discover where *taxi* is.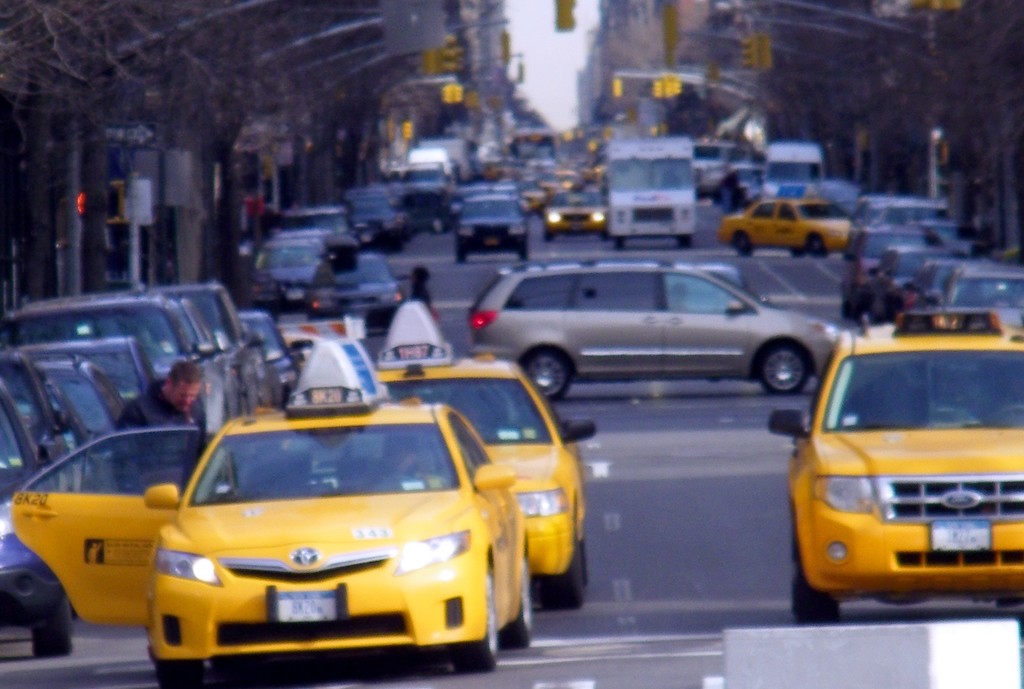
Discovered at (717, 188, 856, 262).
